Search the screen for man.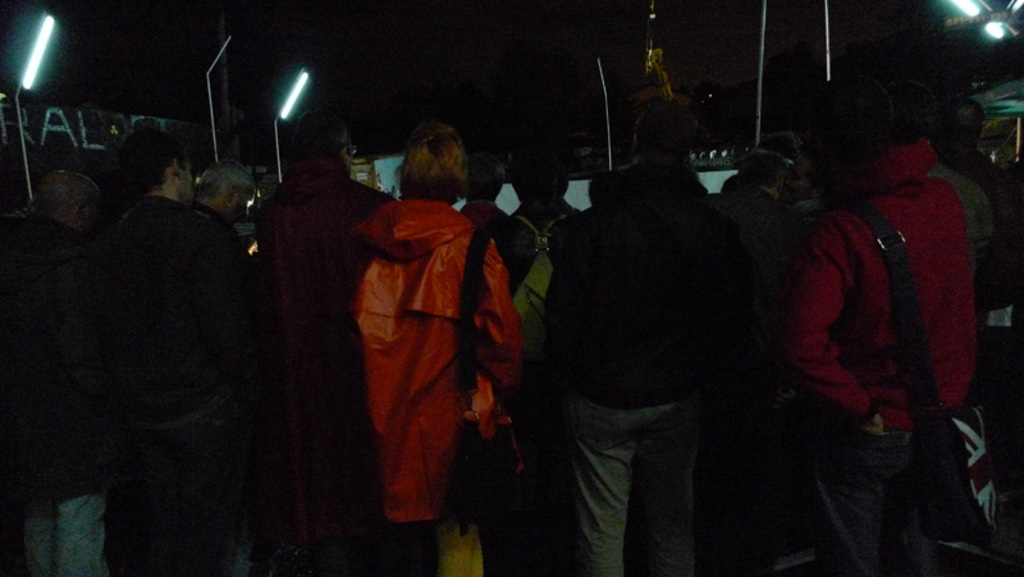
Found at locate(531, 104, 728, 573).
